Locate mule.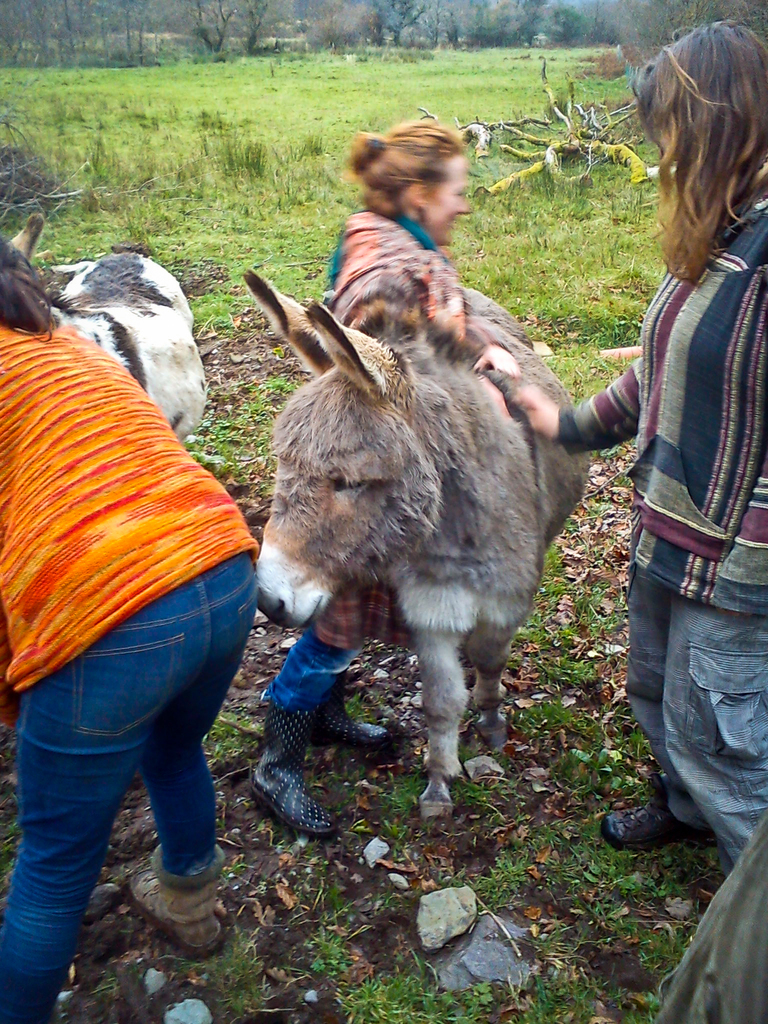
Bounding box: {"x1": 246, "y1": 269, "x2": 588, "y2": 818}.
